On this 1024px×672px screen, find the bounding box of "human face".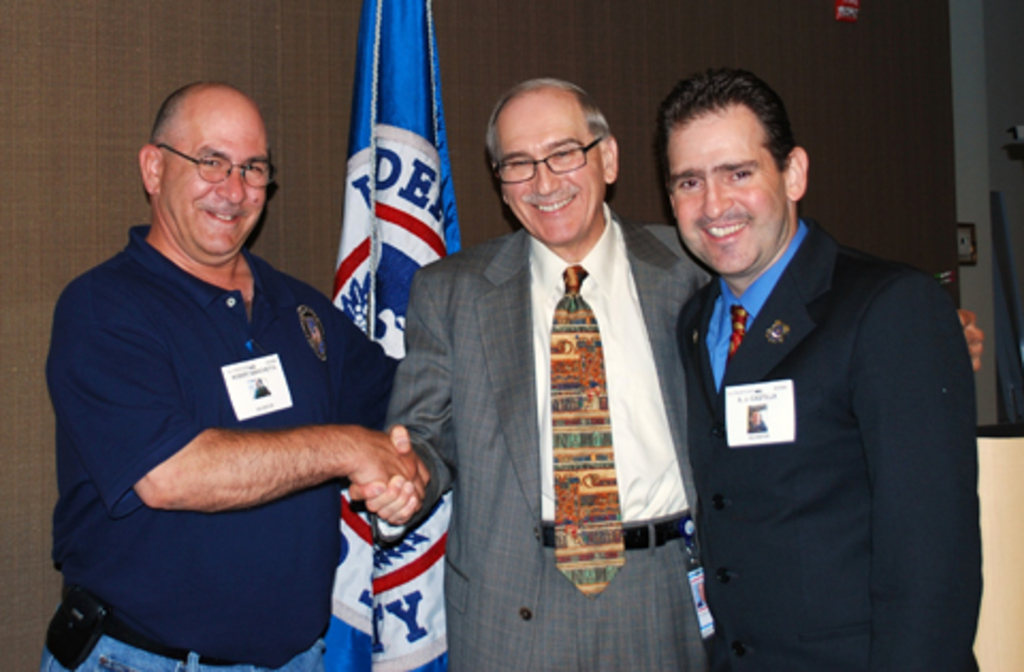
Bounding box: rect(499, 100, 599, 241).
